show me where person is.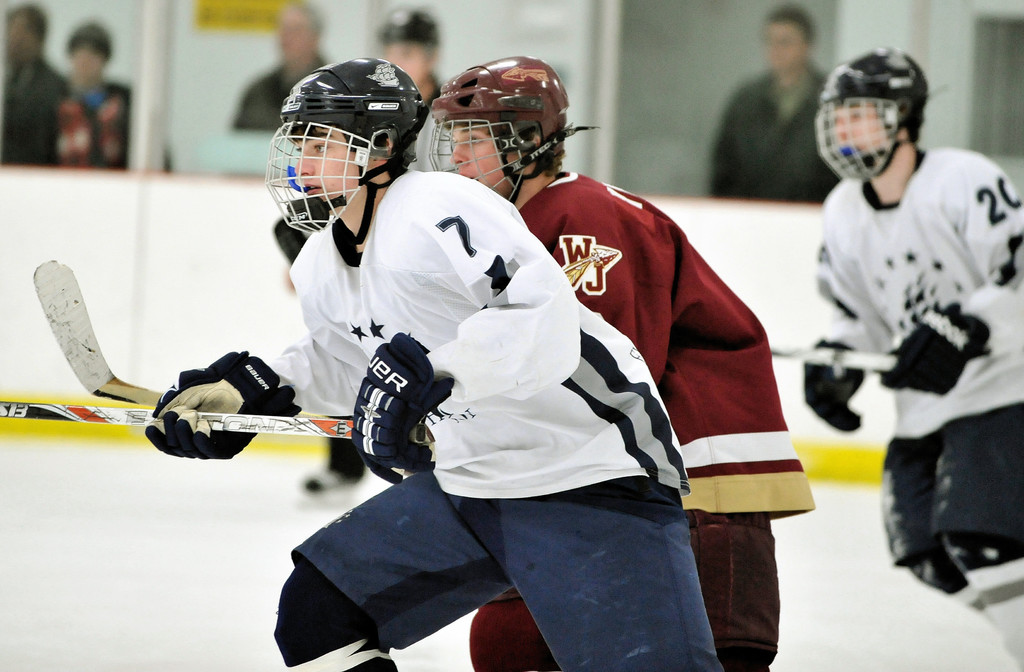
person is at box(0, 5, 59, 161).
